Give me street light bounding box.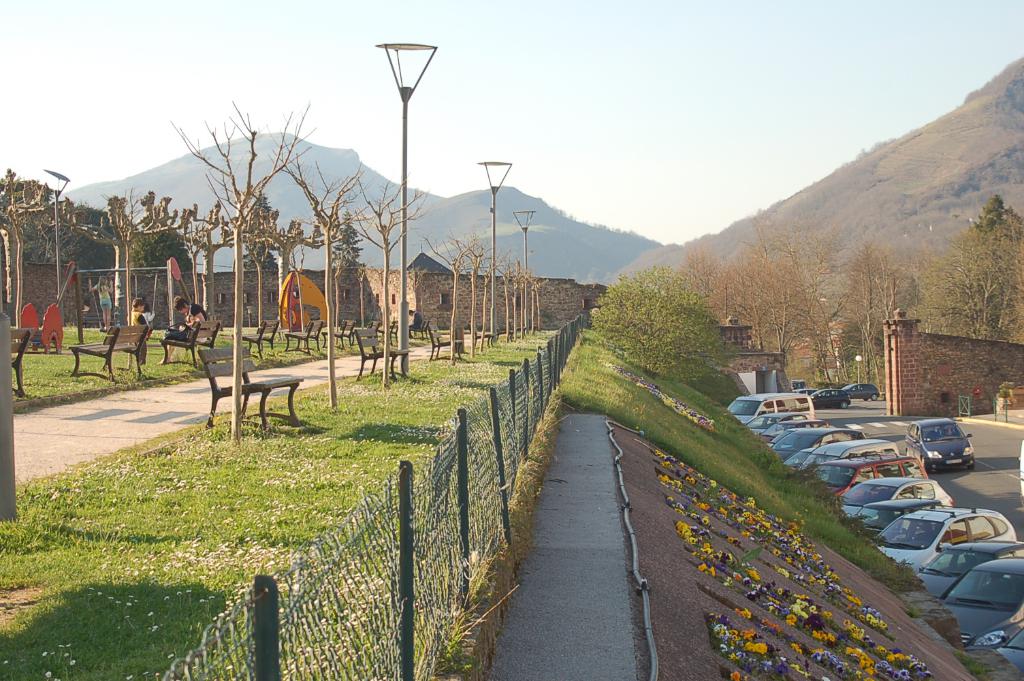
511,207,539,334.
